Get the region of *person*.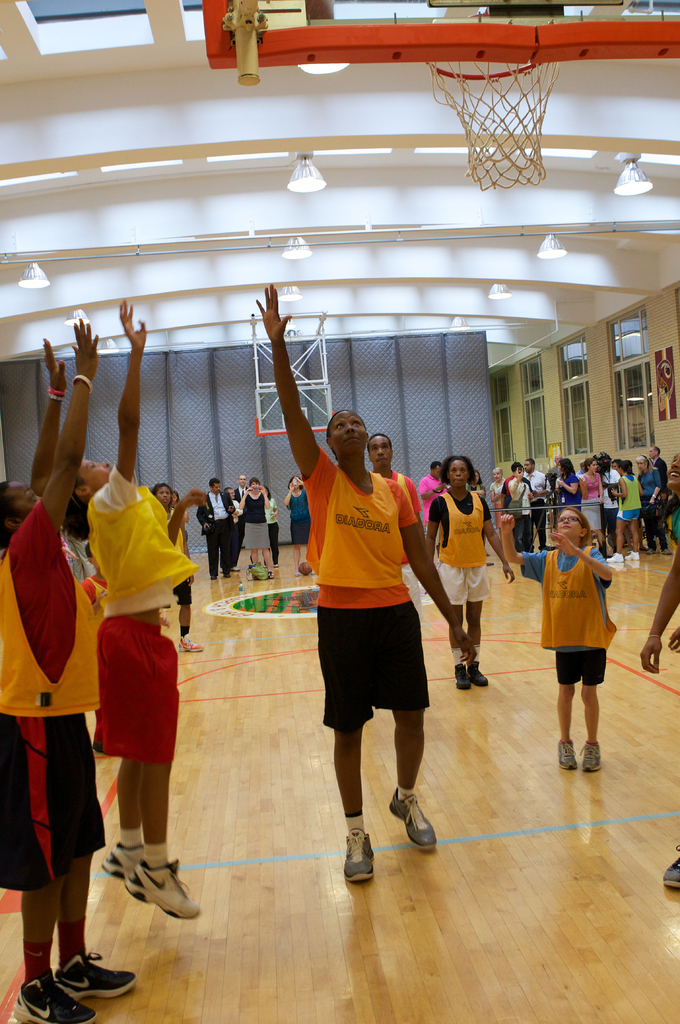
(518, 462, 546, 567).
